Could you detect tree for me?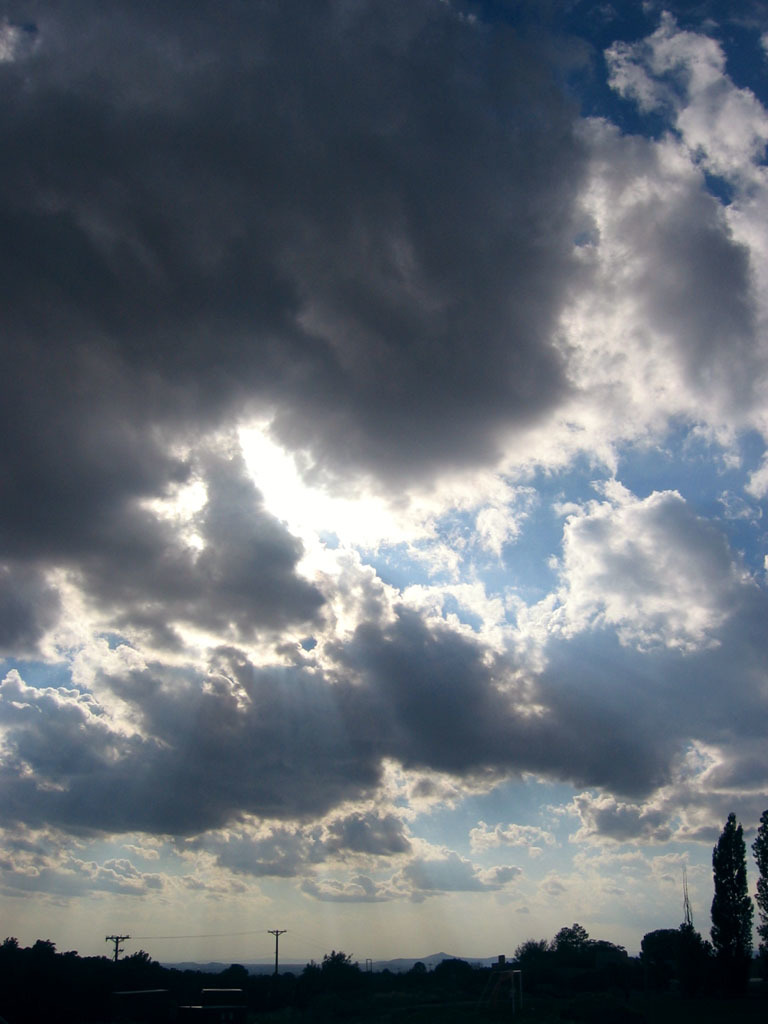
Detection result: region(705, 810, 756, 977).
